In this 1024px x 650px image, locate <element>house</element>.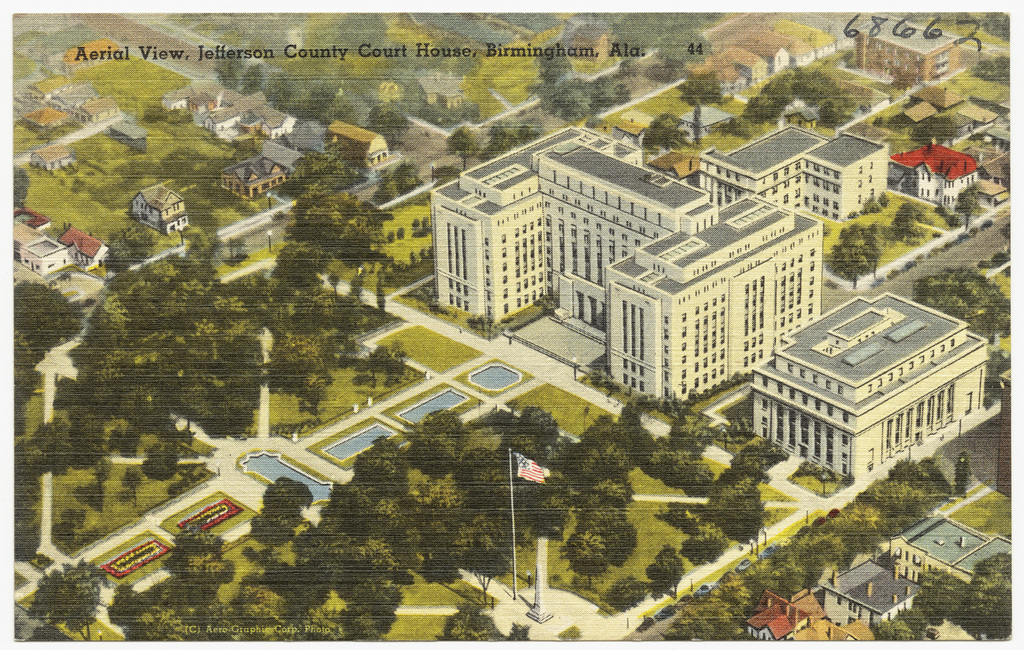
Bounding box: region(57, 86, 89, 107).
